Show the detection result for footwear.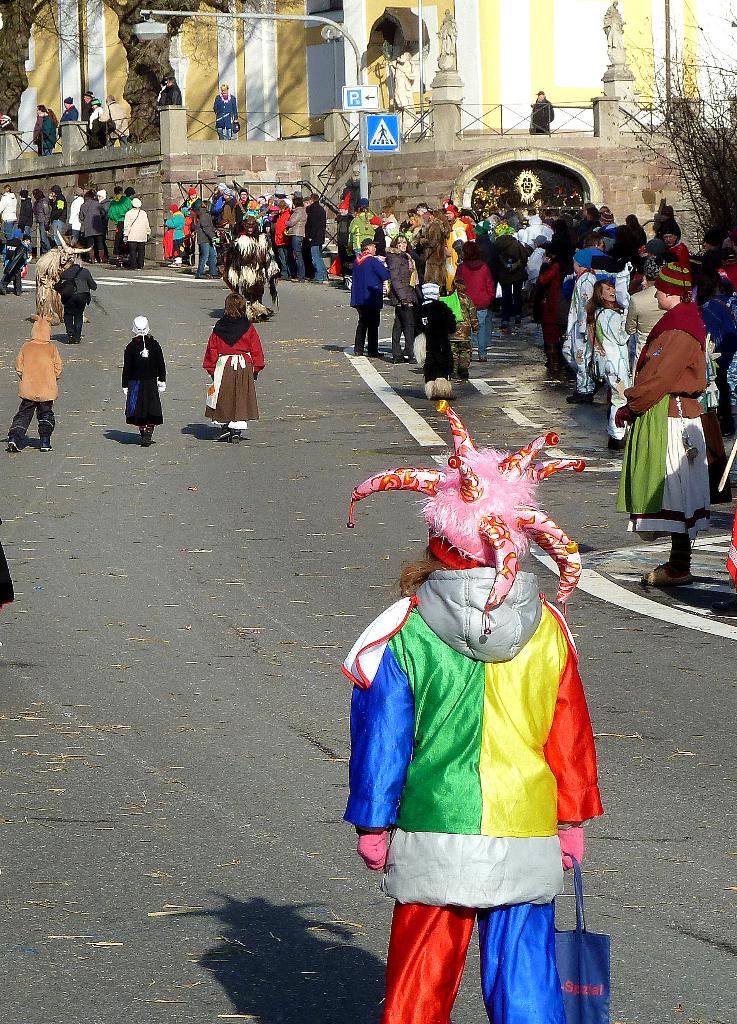
pyautogui.locateOnScreen(230, 431, 242, 445).
